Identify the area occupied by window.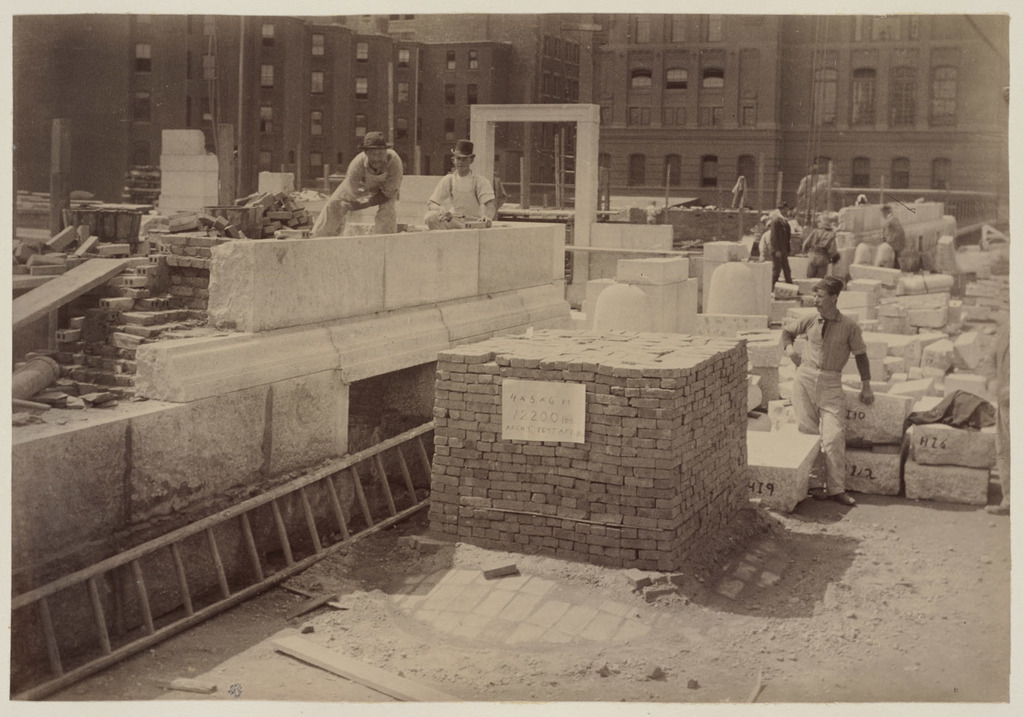
Area: BBox(638, 12, 651, 44).
